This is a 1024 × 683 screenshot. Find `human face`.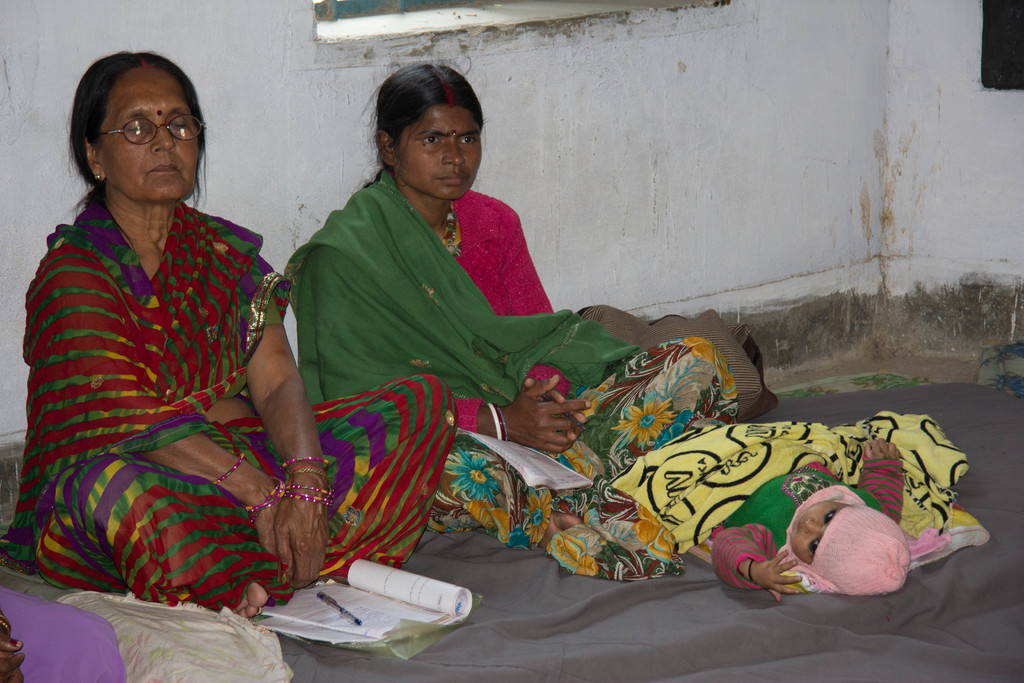
Bounding box: (401,105,481,200).
